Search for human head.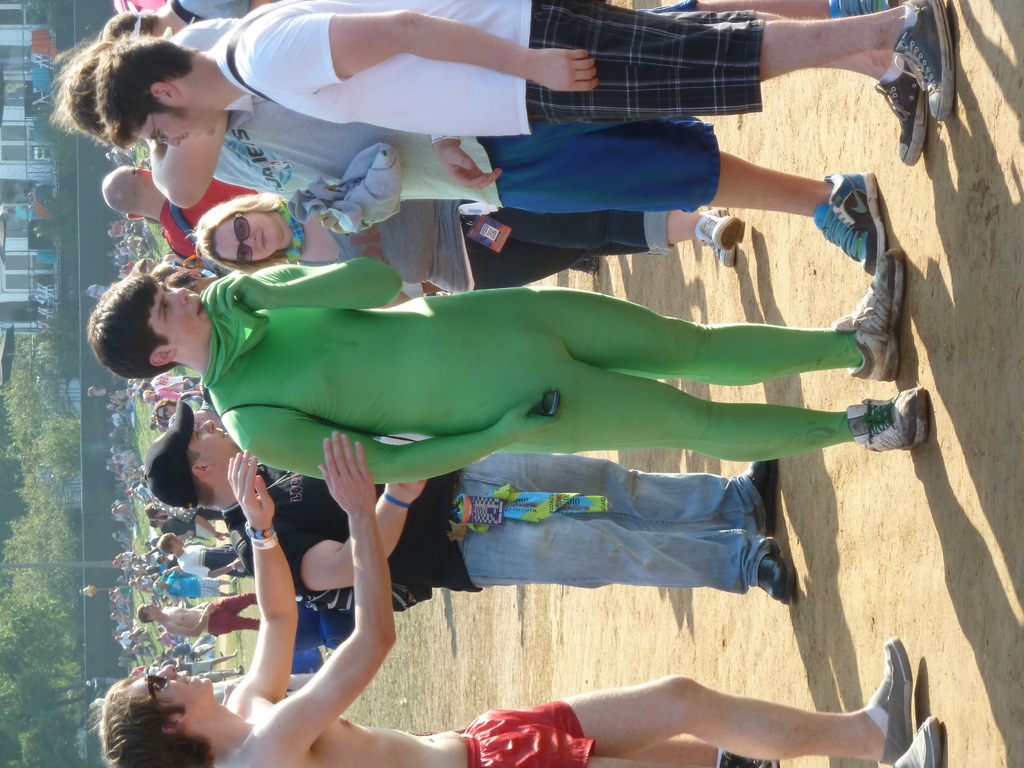
Found at 145, 504, 164, 520.
